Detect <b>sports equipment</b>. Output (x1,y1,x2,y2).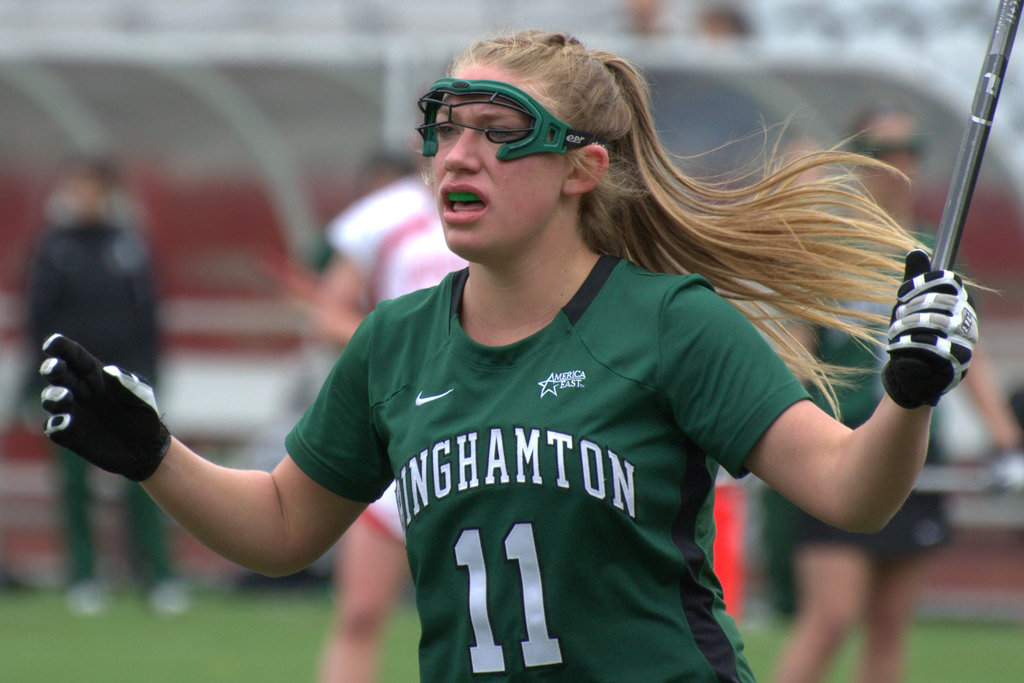
(925,0,1023,268).
